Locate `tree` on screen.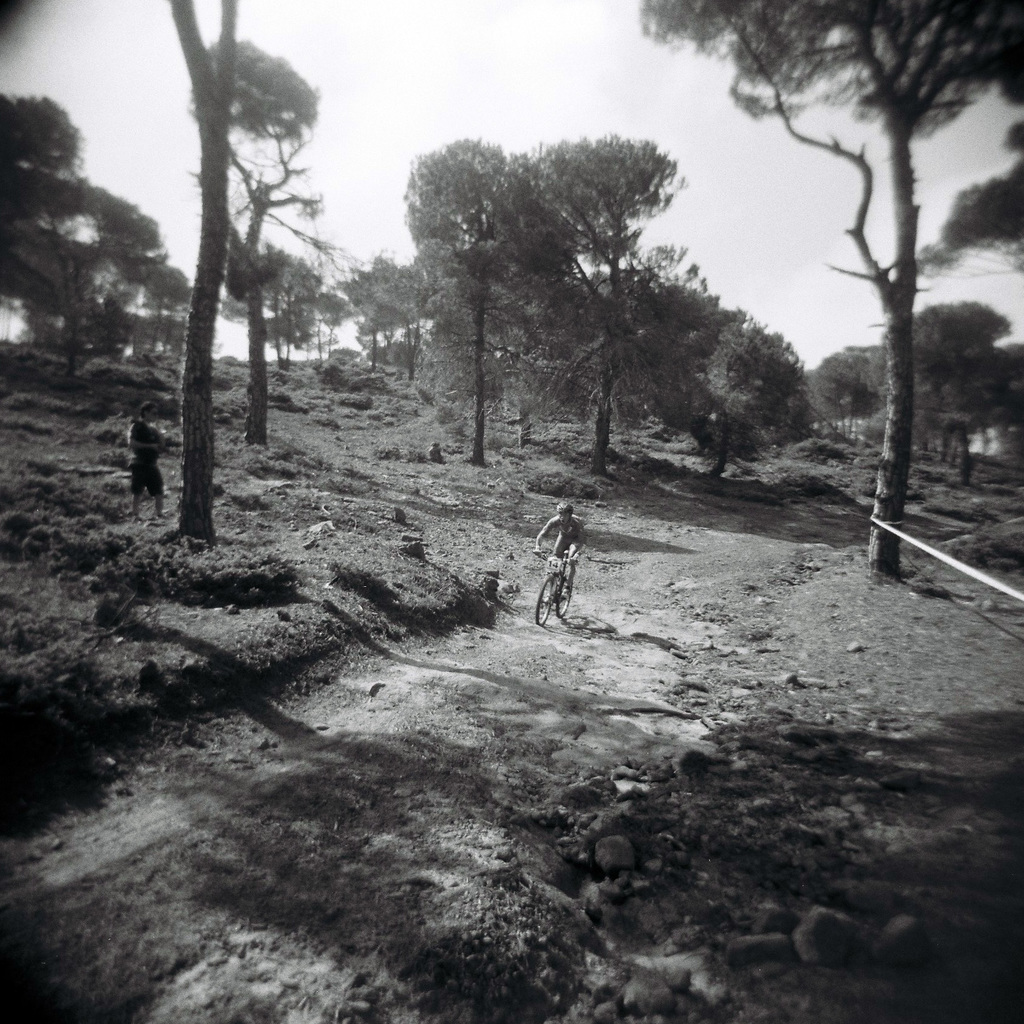
On screen at [699,60,1006,593].
